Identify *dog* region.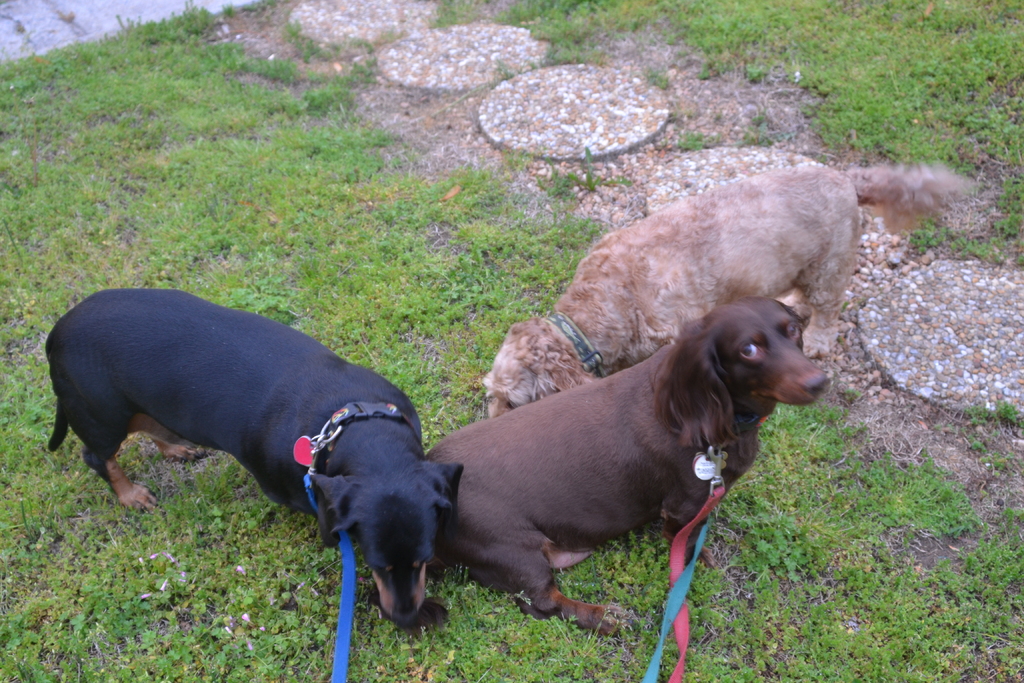
Region: {"left": 45, "top": 286, "right": 464, "bottom": 625}.
